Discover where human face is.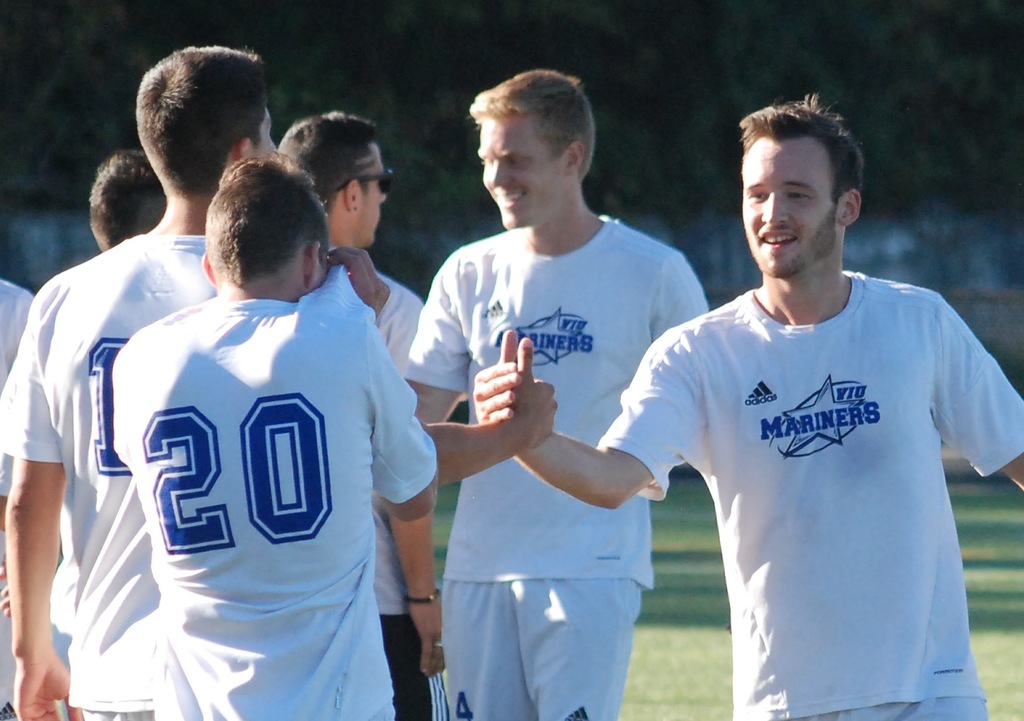
Discovered at (left=747, top=141, right=834, bottom=274).
